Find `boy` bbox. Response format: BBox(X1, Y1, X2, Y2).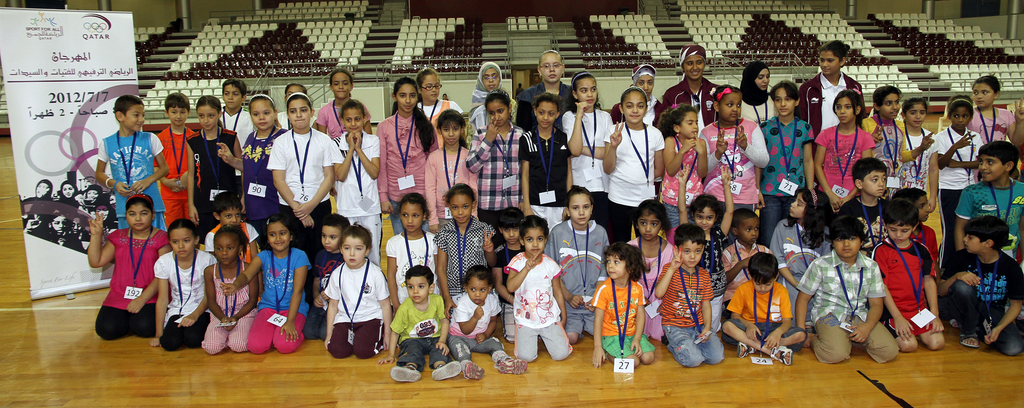
BBox(793, 215, 898, 364).
